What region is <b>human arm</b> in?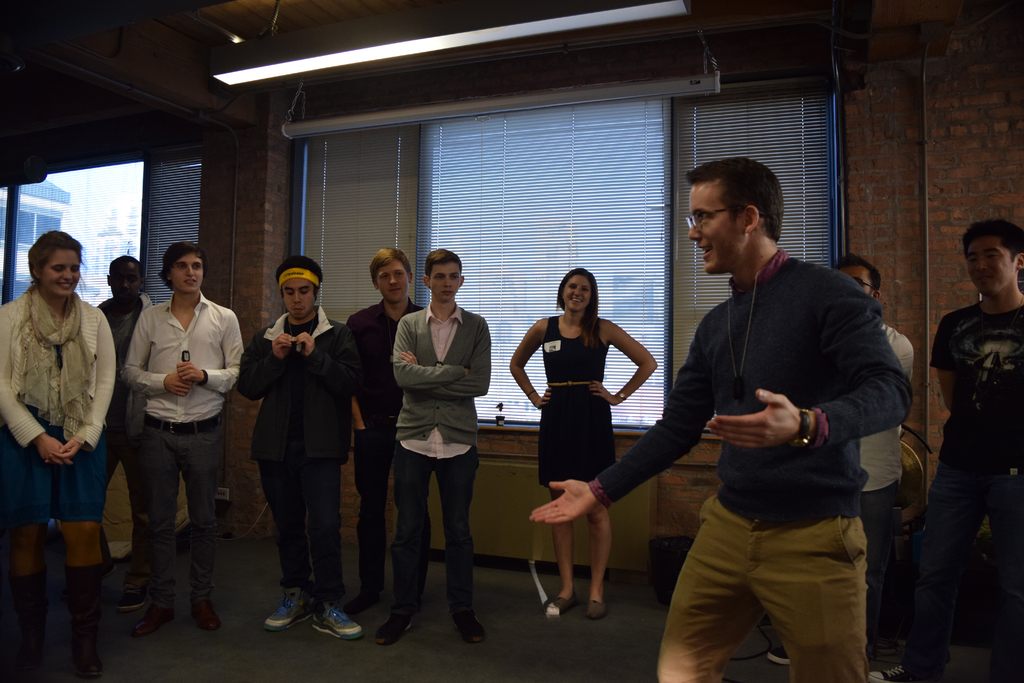
172/309/248/399.
